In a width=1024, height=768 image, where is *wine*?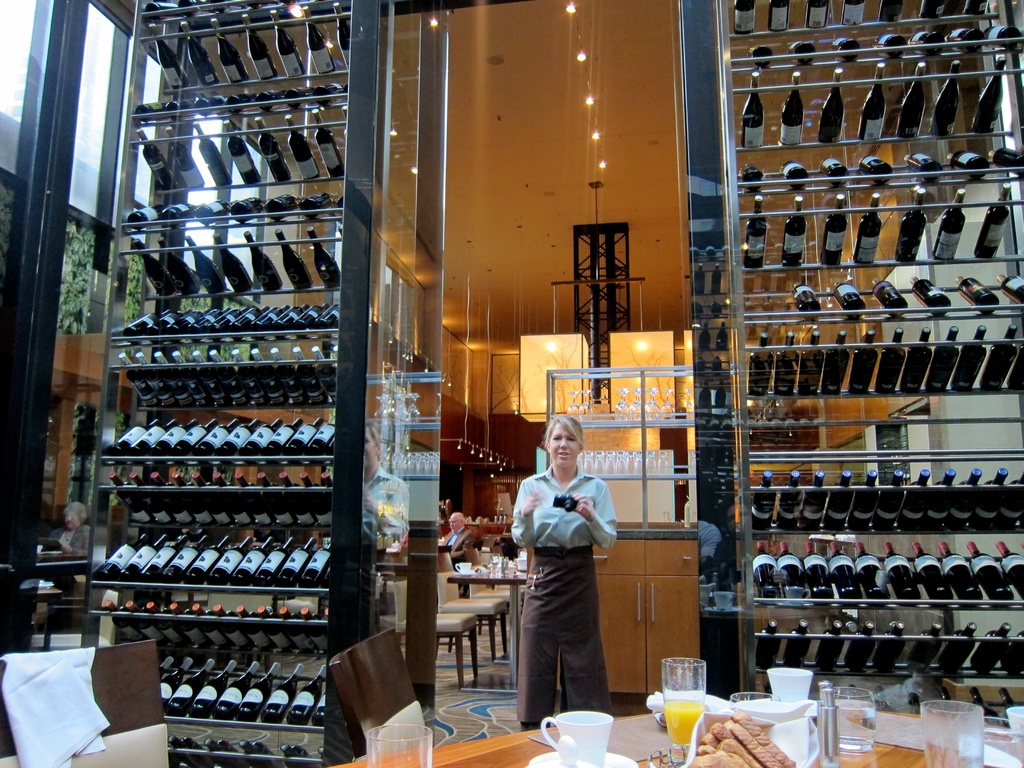
region(841, 0, 865, 26).
